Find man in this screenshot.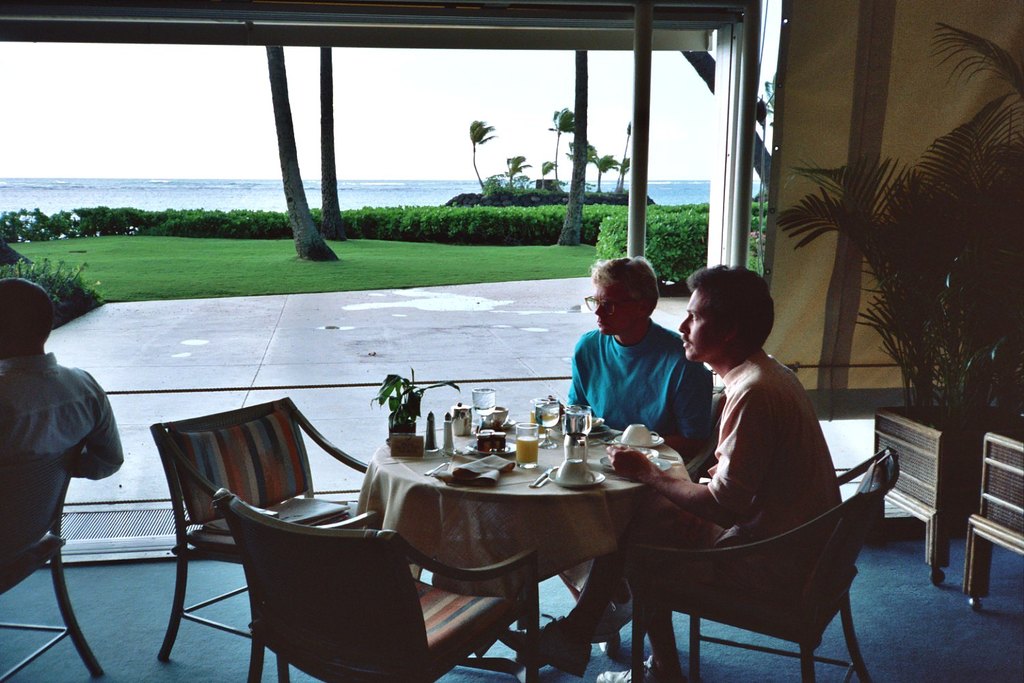
The bounding box for man is x1=0, y1=278, x2=125, y2=480.
